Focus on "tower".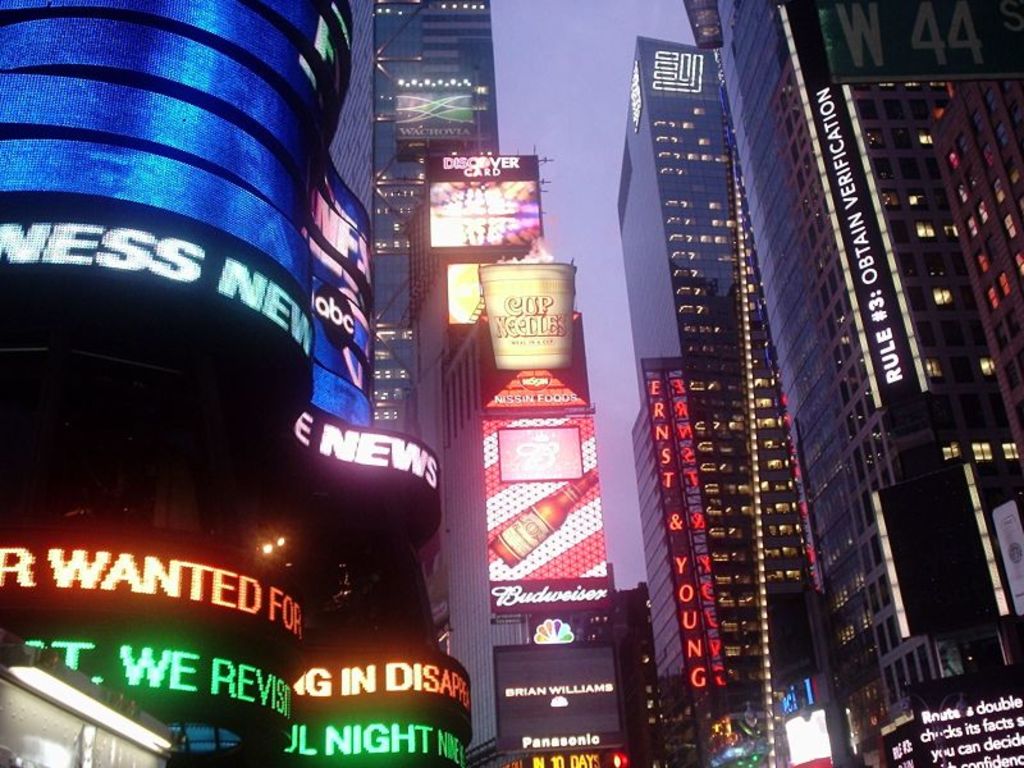
Focused at 0:0:474:767.
